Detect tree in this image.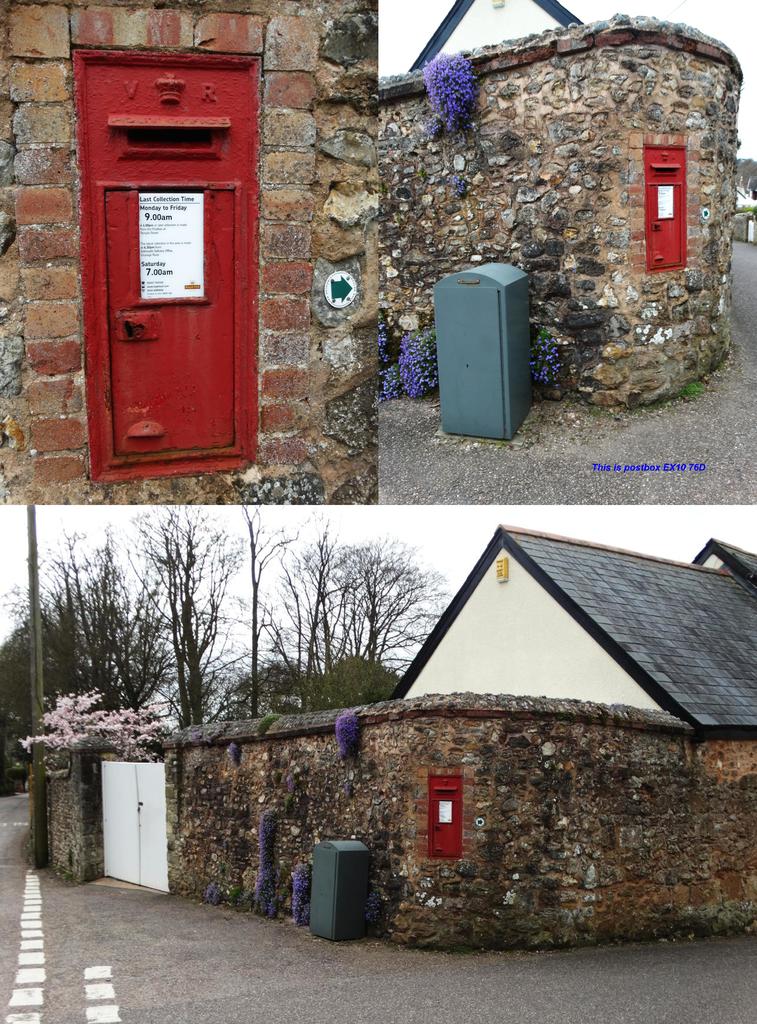
Detection: 333, 655, 417, 703.
